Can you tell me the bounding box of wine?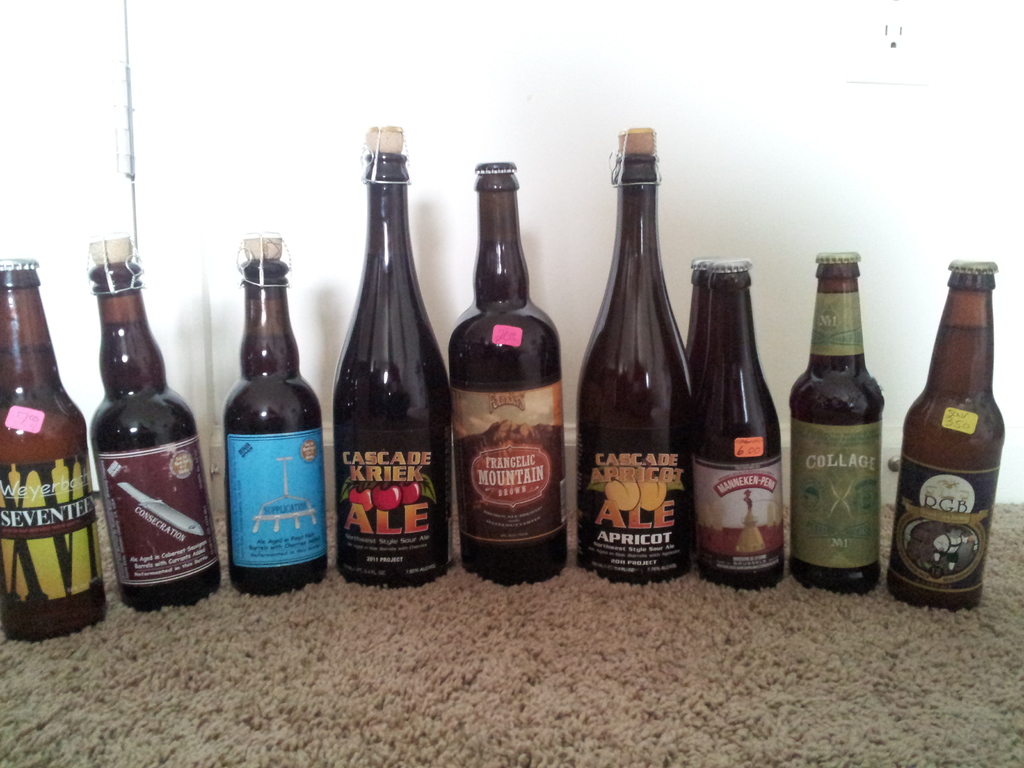
detection(445, 151, 567, 581).
